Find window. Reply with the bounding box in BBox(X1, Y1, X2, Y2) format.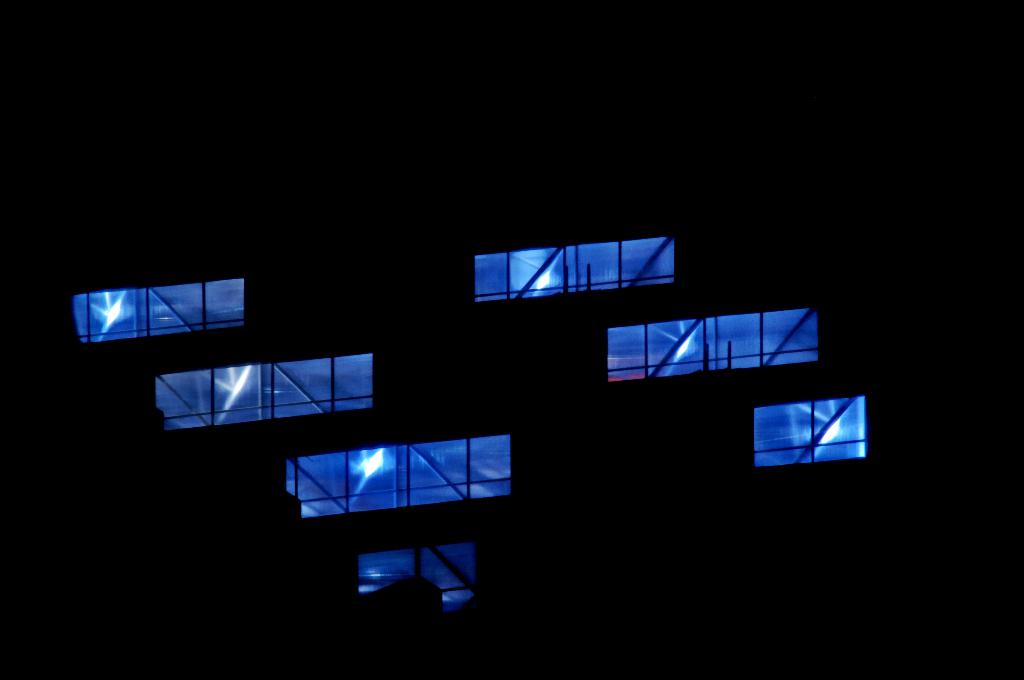
BBox(284, 436, 509, 522).
